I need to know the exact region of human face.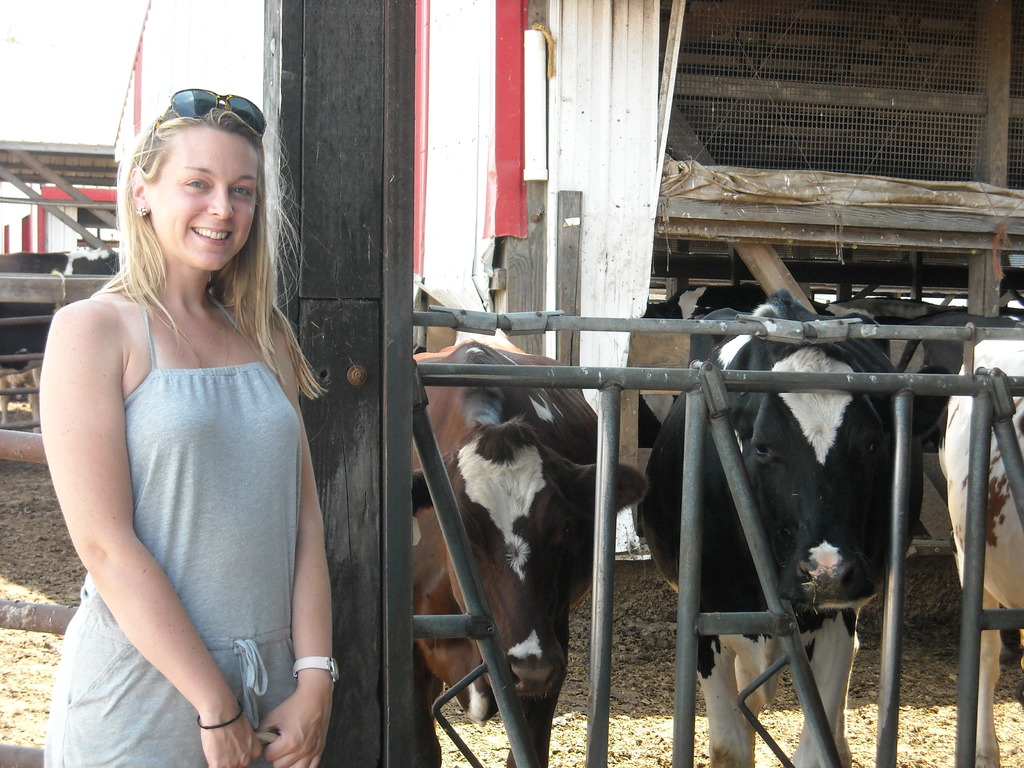
Region: Rect(157, 119, 257, 269).
